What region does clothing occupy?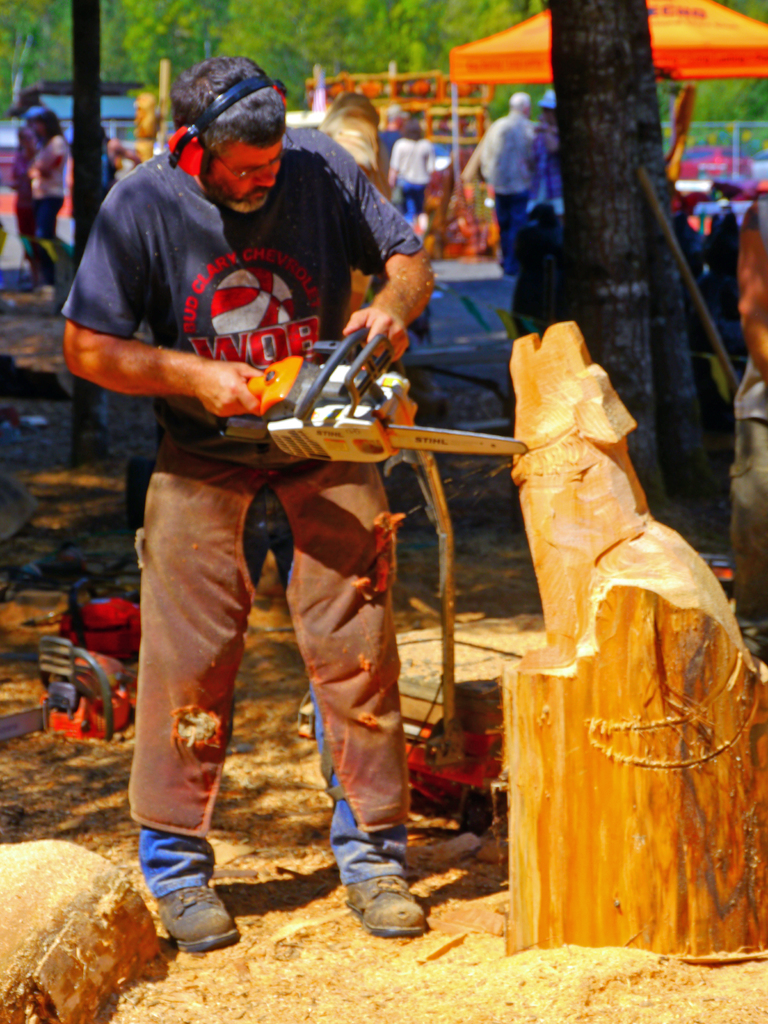
l=545, t=105, r=570, b=225.
